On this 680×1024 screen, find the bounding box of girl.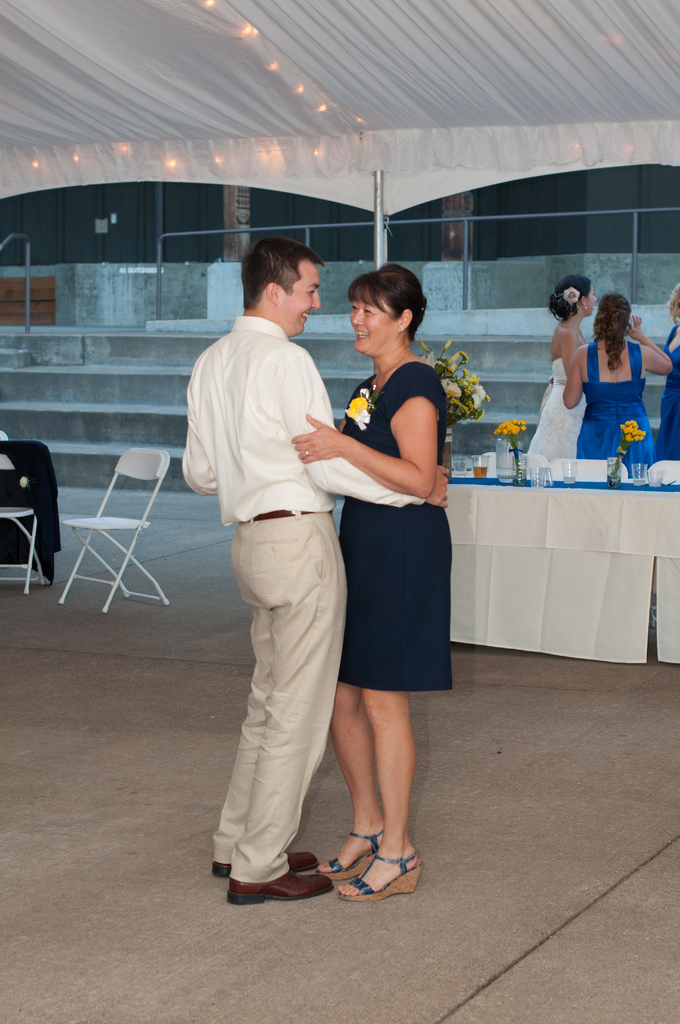
Bounding box: 526, 274, 598, 458.
